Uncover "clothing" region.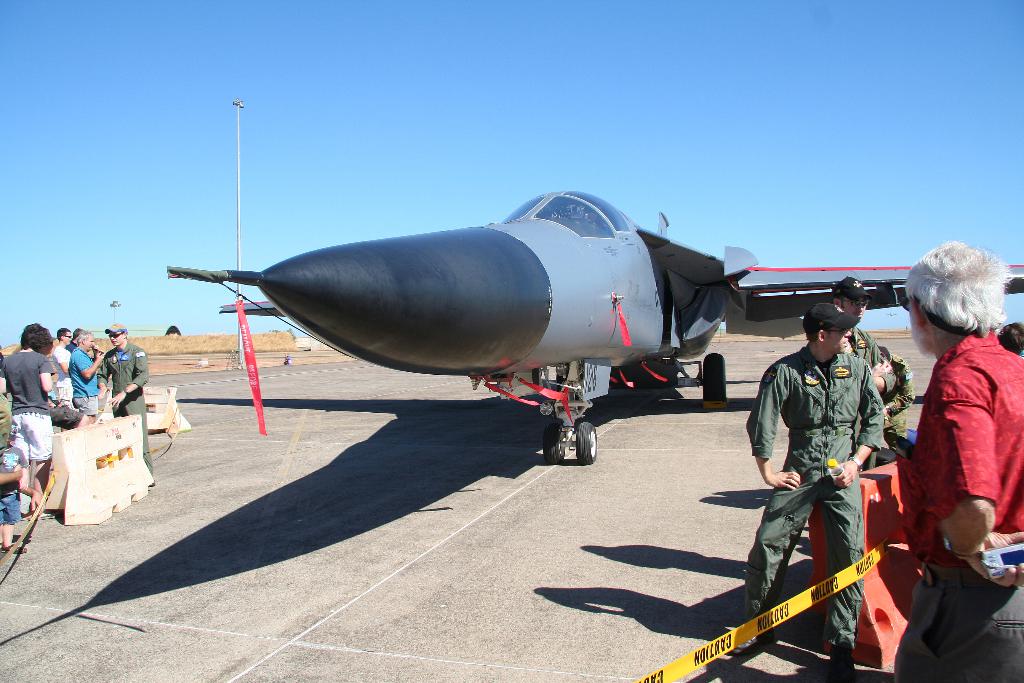
Uncovered: bbox=(0, 341, 64, 471).
